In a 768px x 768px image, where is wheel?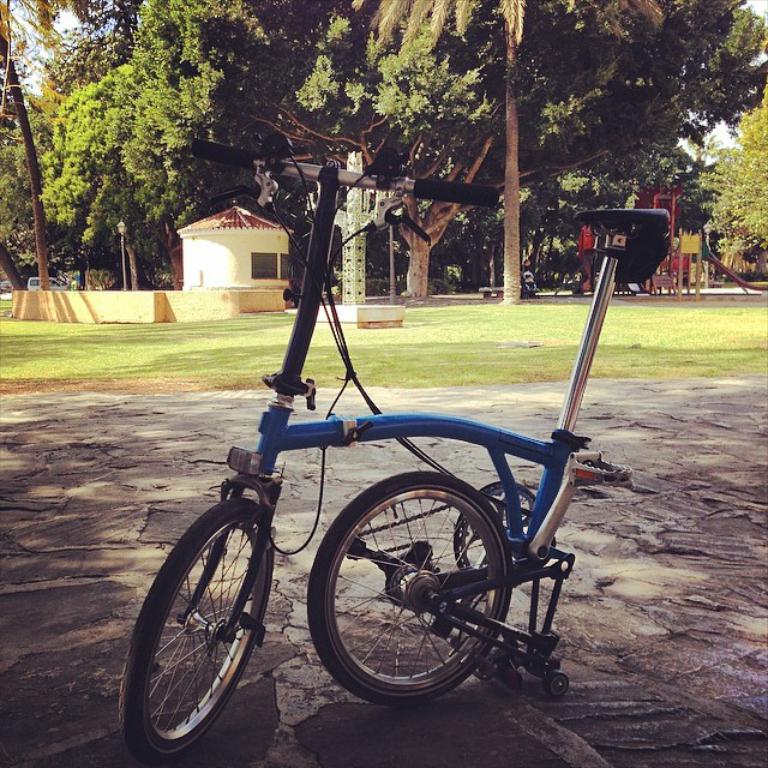
x1=308 y1=479 x2=512 y2=708.
